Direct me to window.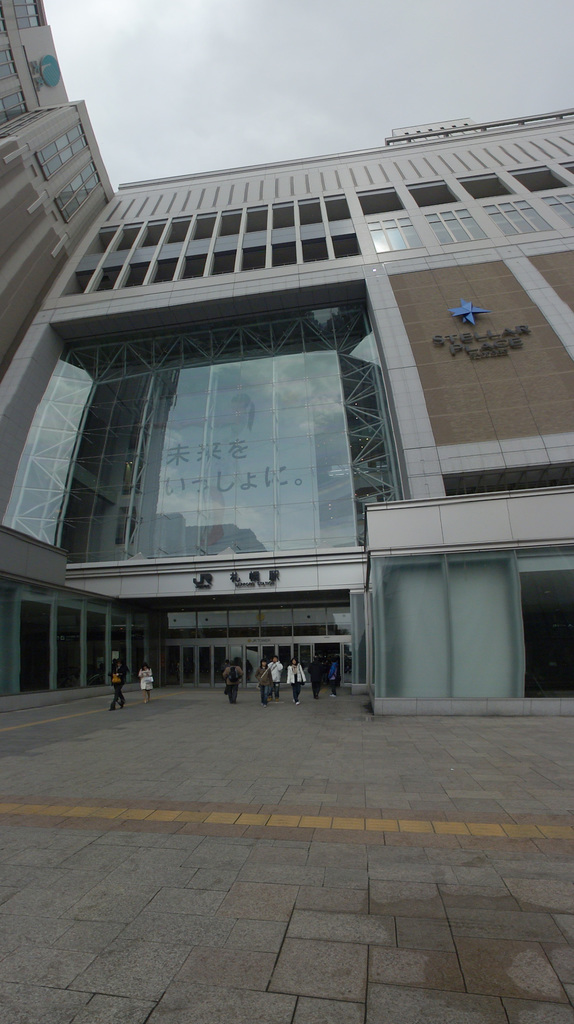
Direction: x1=122, y1=254, x2=150, y2=292.
